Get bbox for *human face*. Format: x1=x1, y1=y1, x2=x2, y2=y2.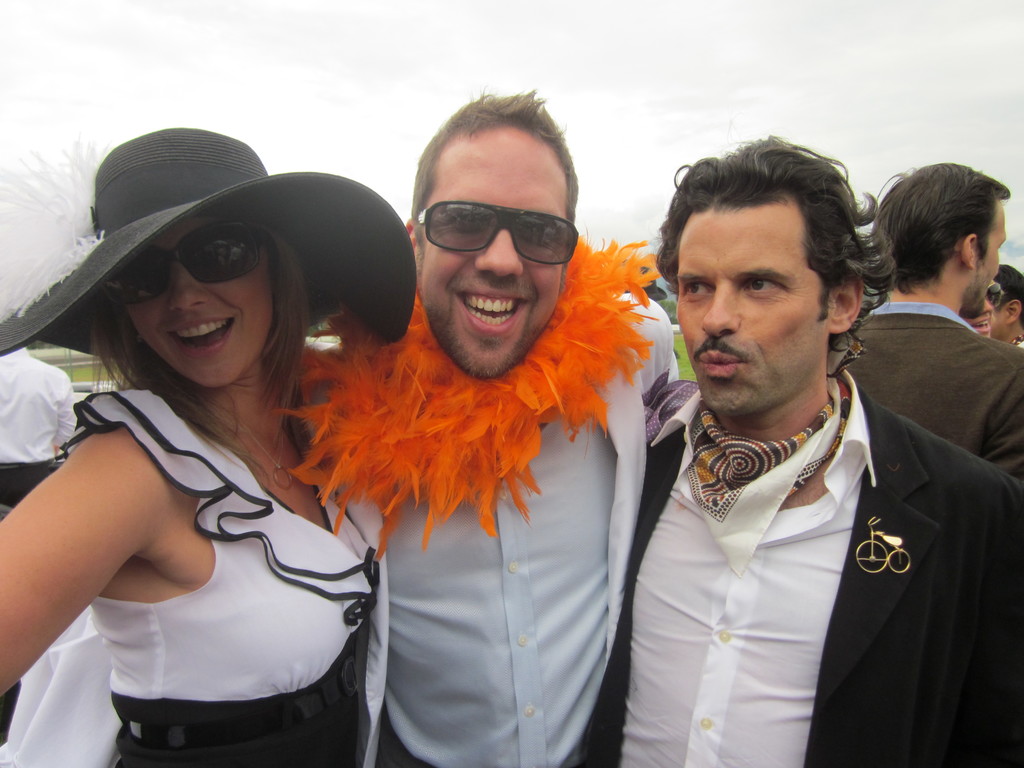
x1=115, y1=211, x2=276, y2=384.
